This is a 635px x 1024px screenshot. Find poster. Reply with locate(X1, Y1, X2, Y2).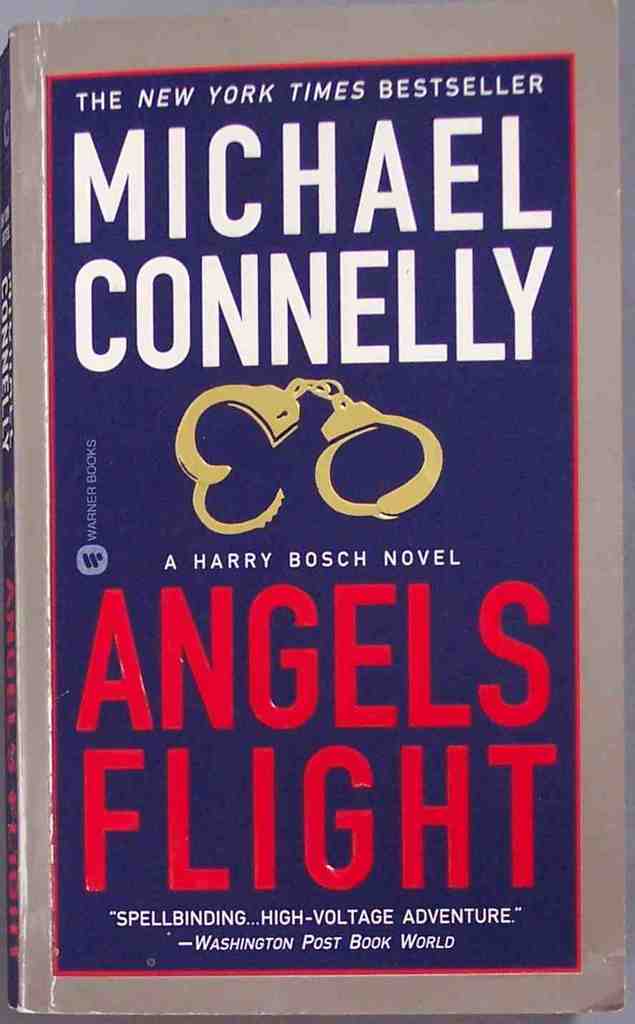
locate(49, 55, 581, 980).
